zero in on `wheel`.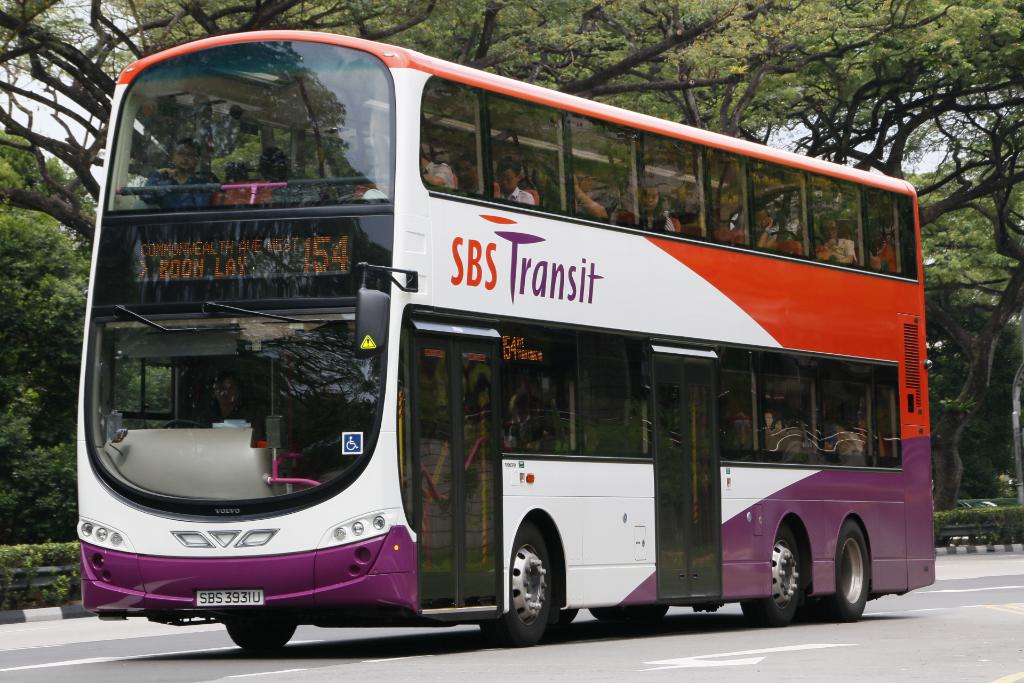
Zeroed in: (x1=545, y1=604, x2=584, y2=634).
